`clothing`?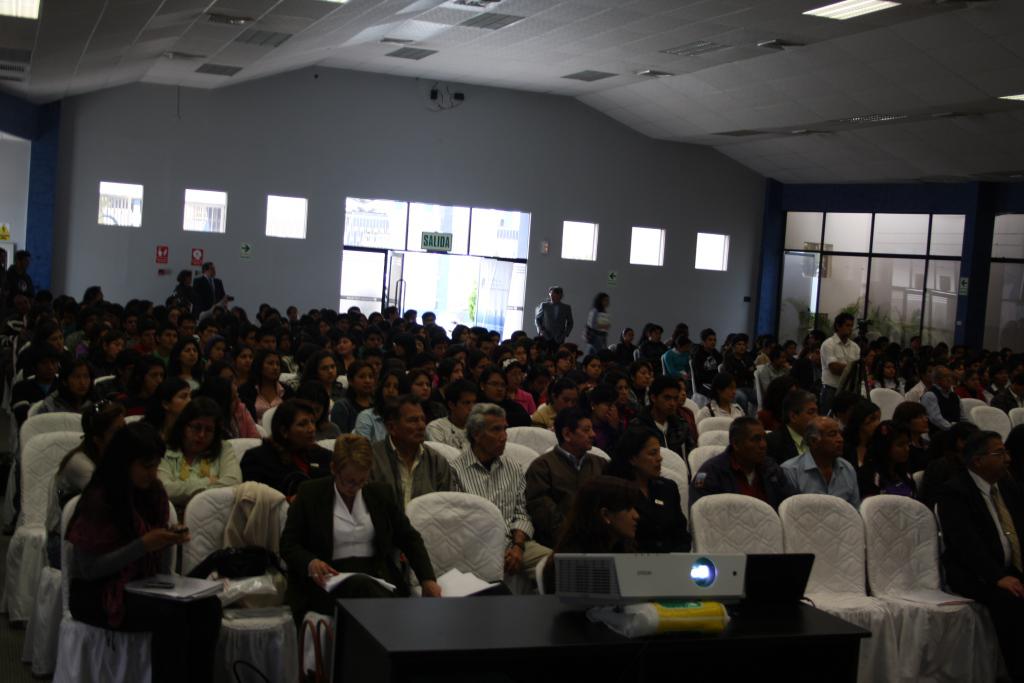
[left=525, top=445, right=609, bottom=560]
